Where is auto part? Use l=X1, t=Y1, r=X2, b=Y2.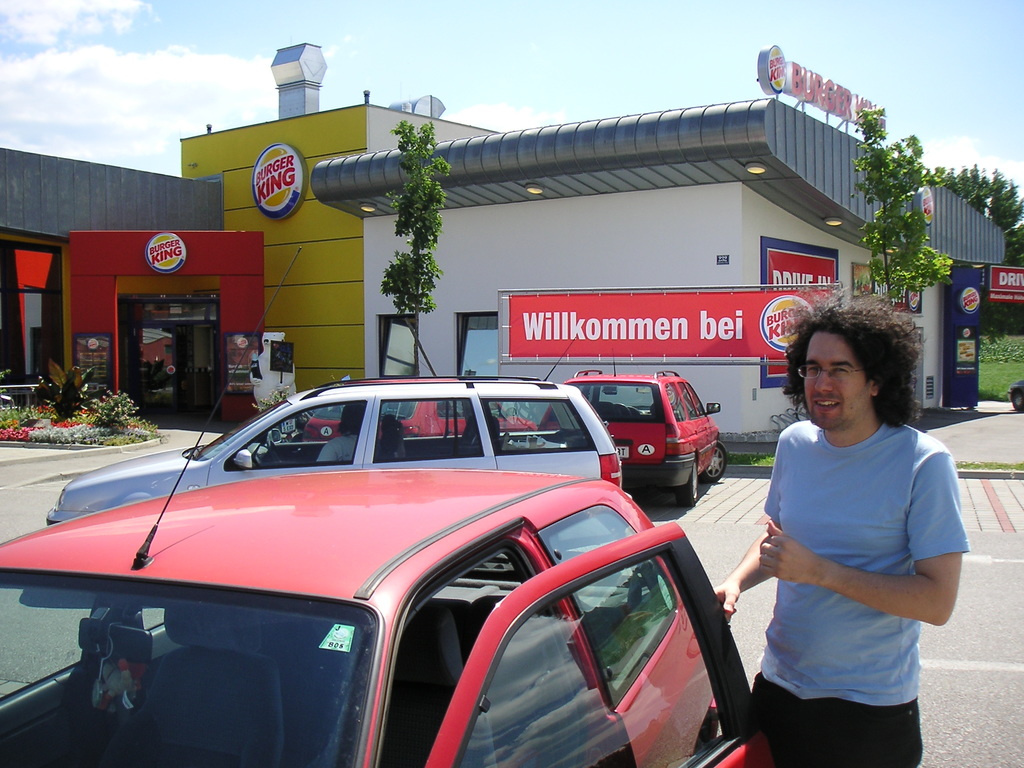
l=46, t=376, r=628, b=511.
